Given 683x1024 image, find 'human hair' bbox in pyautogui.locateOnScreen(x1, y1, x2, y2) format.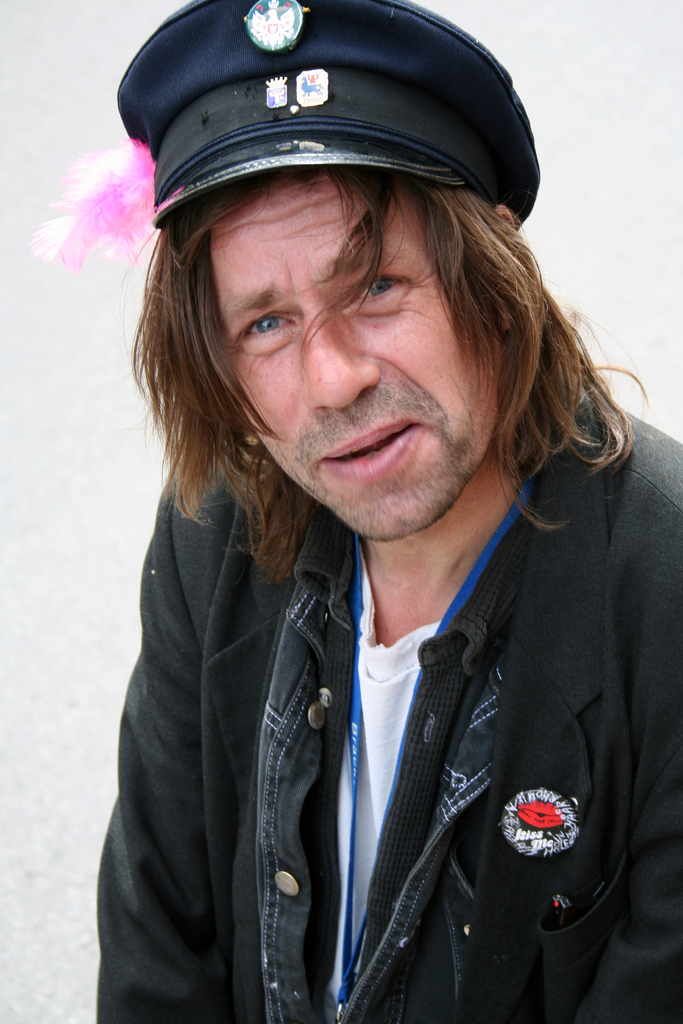
pyautogui.locateOnScreen(103, 58, 593, 589).
